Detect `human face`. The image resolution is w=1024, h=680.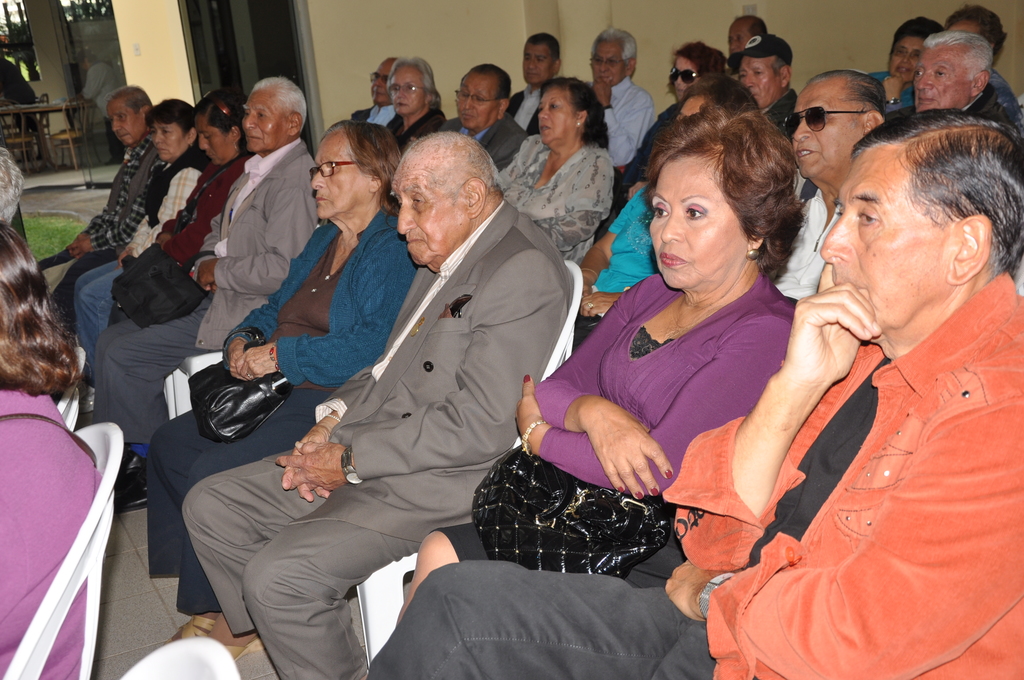
[154,124,184,161].
